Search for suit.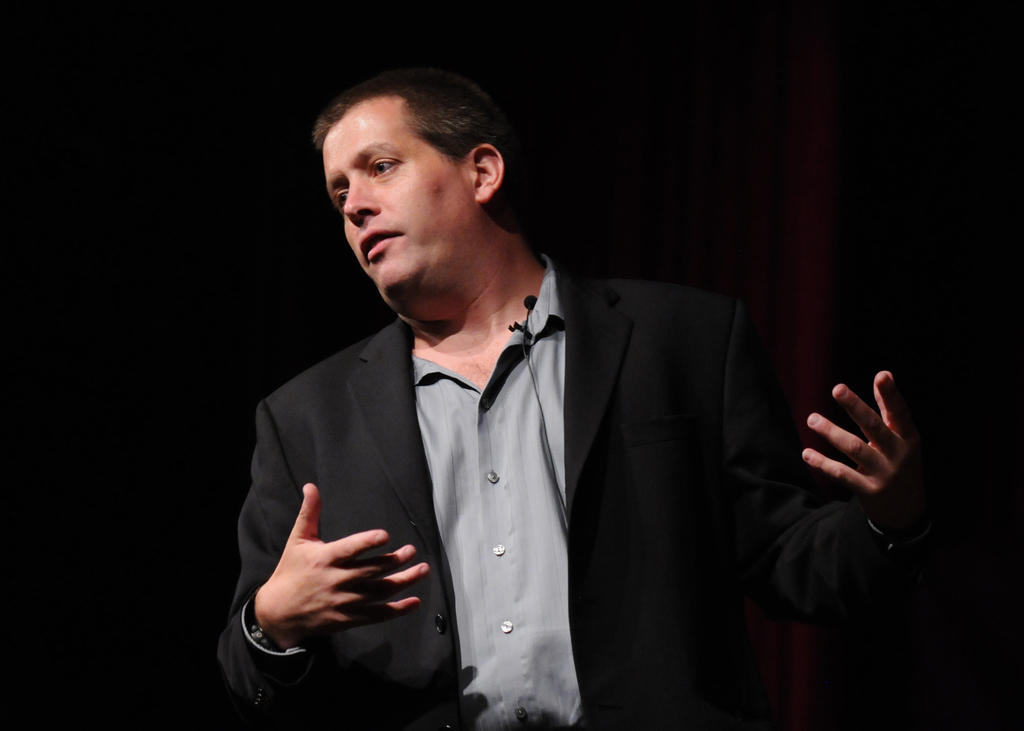
Found at [left=236, top=225, right=774, bottom=720].
